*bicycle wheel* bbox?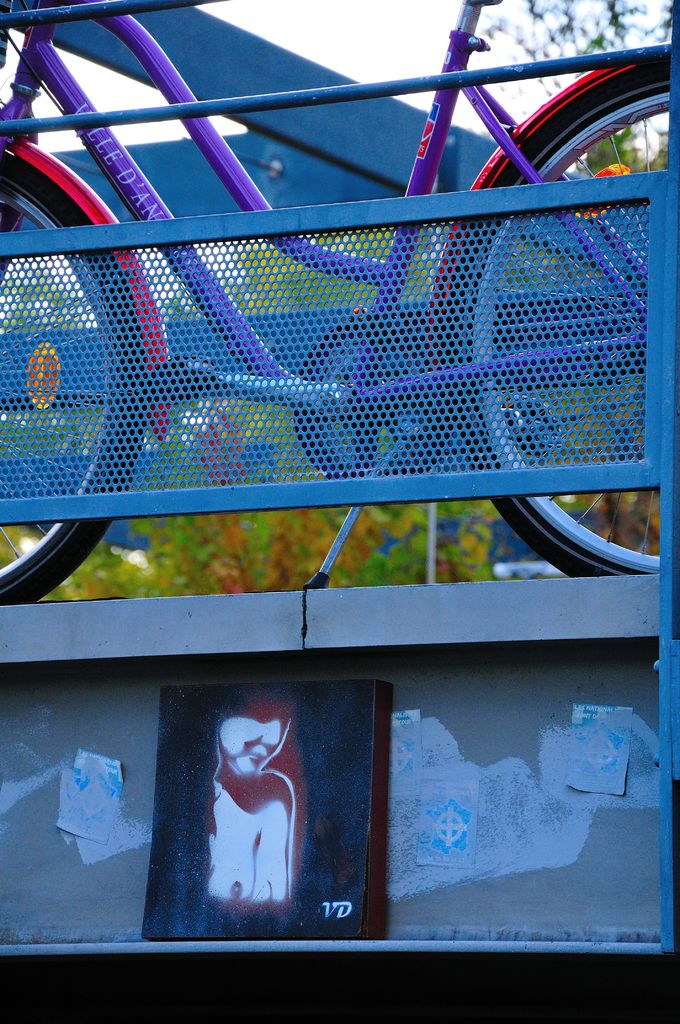
(x1=444, y1=60, x2=673, y2=577)
